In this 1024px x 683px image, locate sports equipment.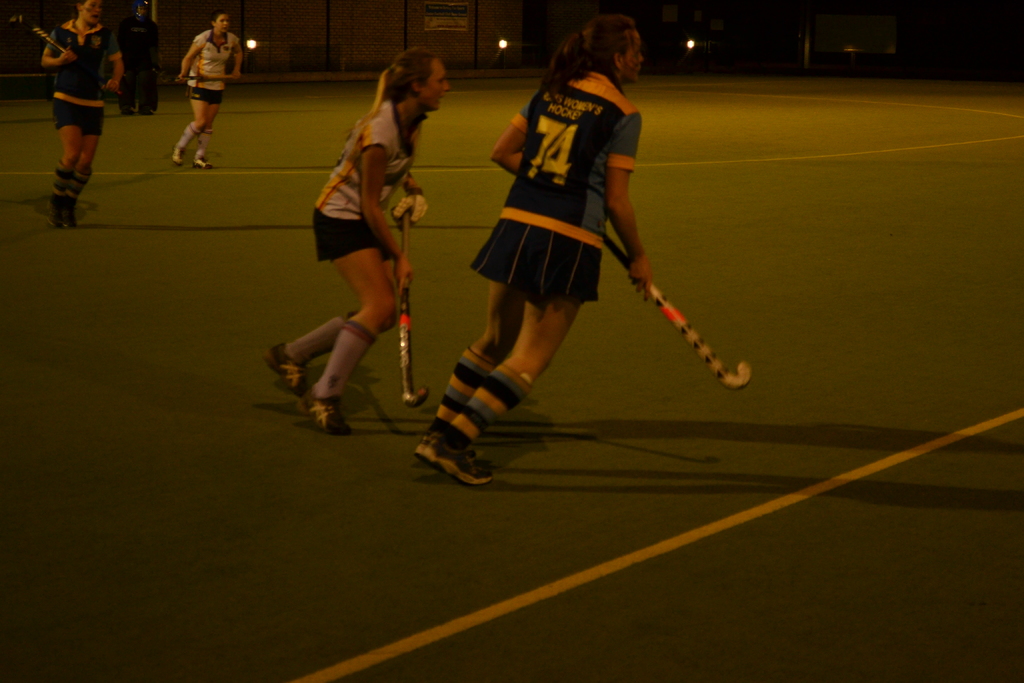
Bounding box: [181,74,242,85].
